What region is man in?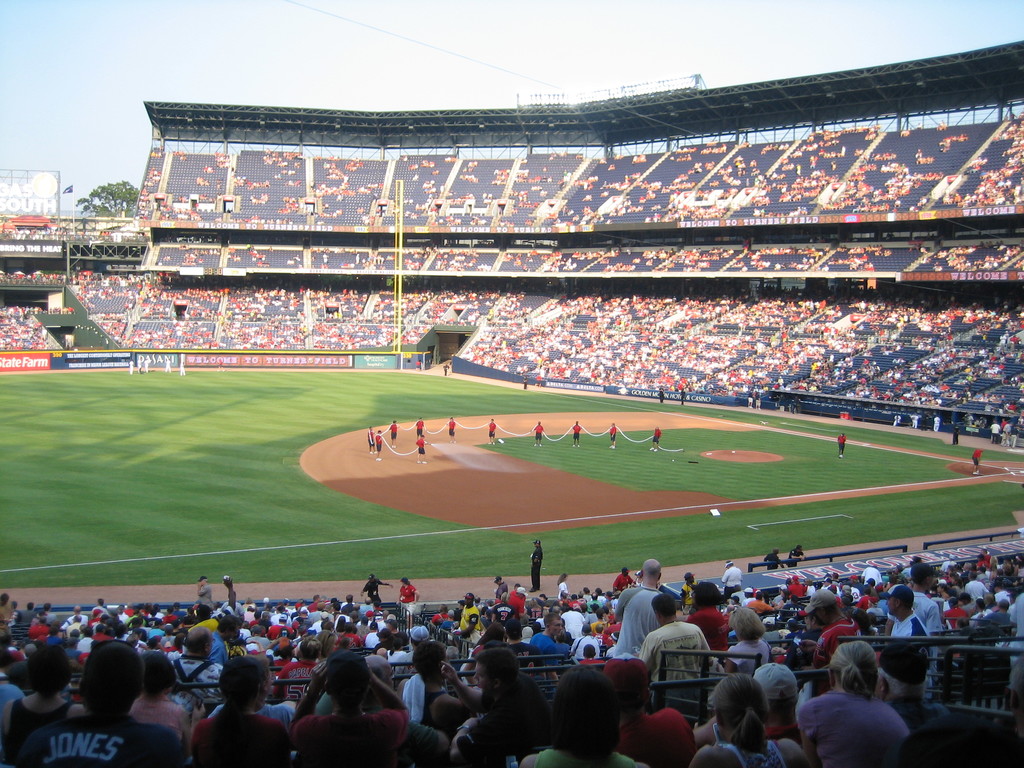
crop(413, 436, 428, 467).
